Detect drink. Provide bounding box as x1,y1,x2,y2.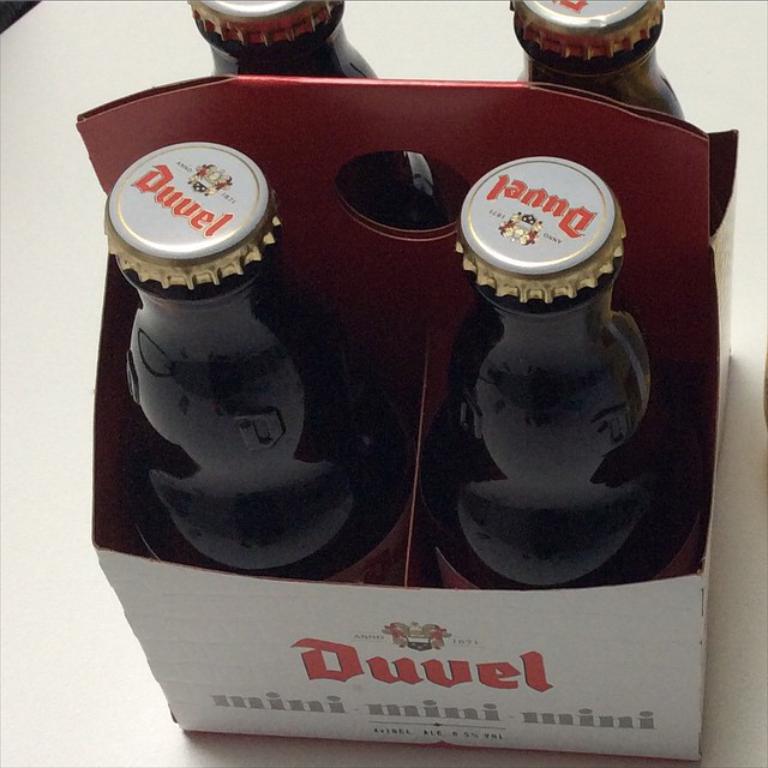
188,0,385,80.
